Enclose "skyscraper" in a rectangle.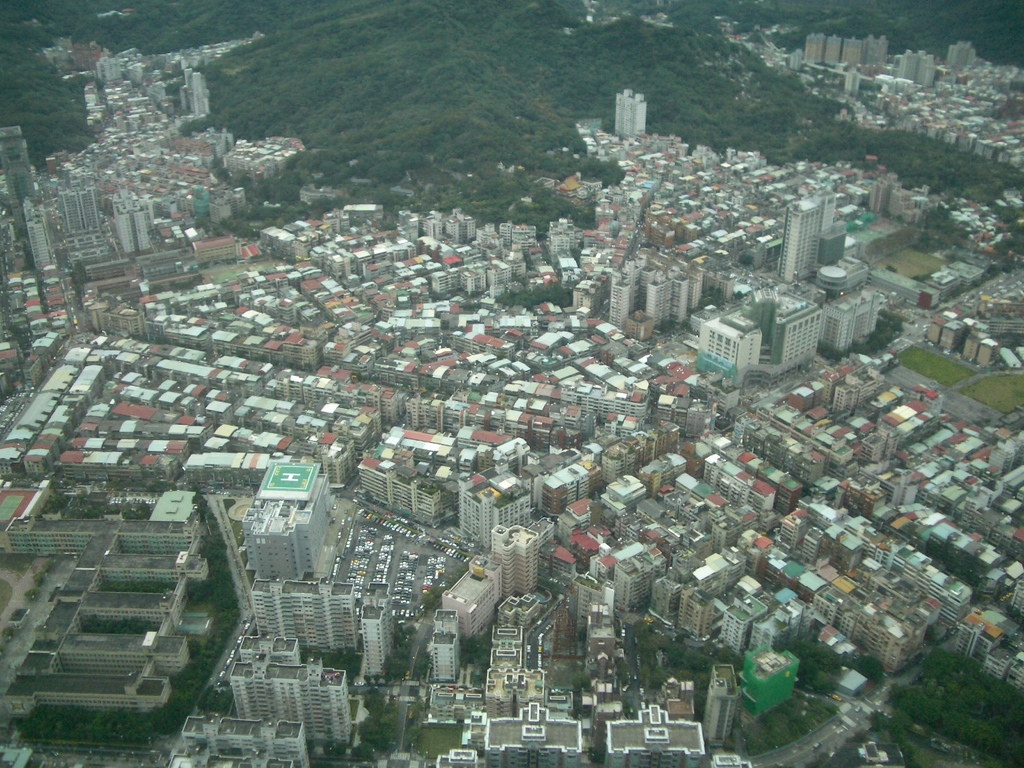
x1=778, y1=197, x2=826, y2=282.
